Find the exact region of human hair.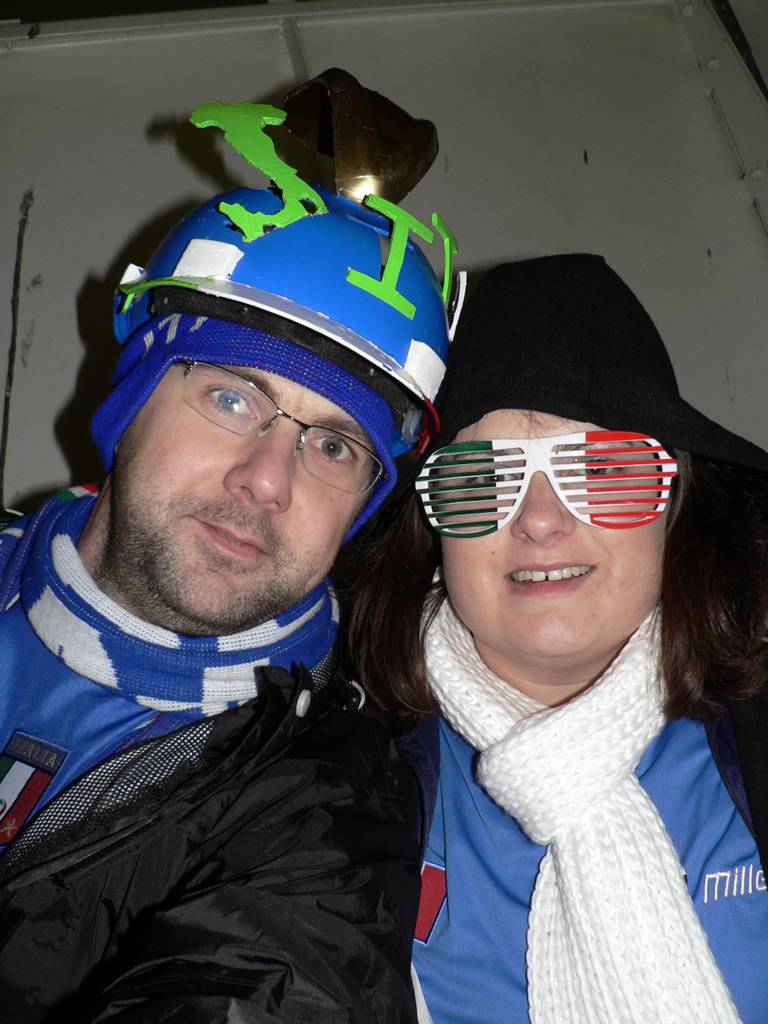
Exact region: 100, 291, 421, 545.
